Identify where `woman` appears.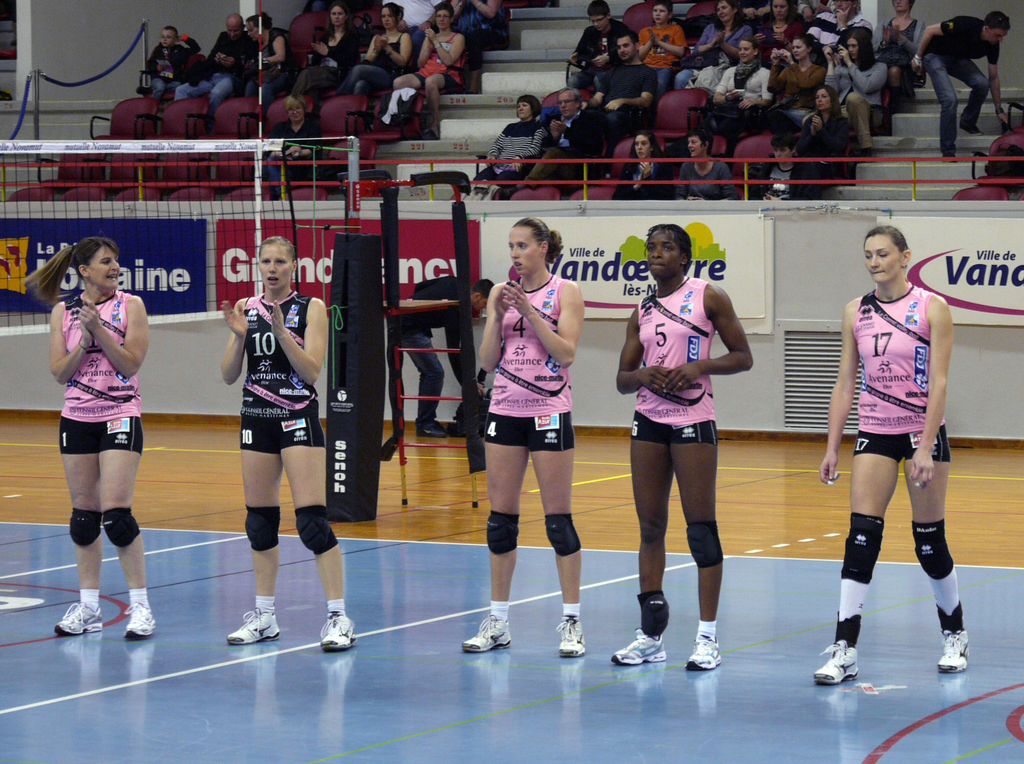
Appears at bbox(204, 229, 341, 657).
